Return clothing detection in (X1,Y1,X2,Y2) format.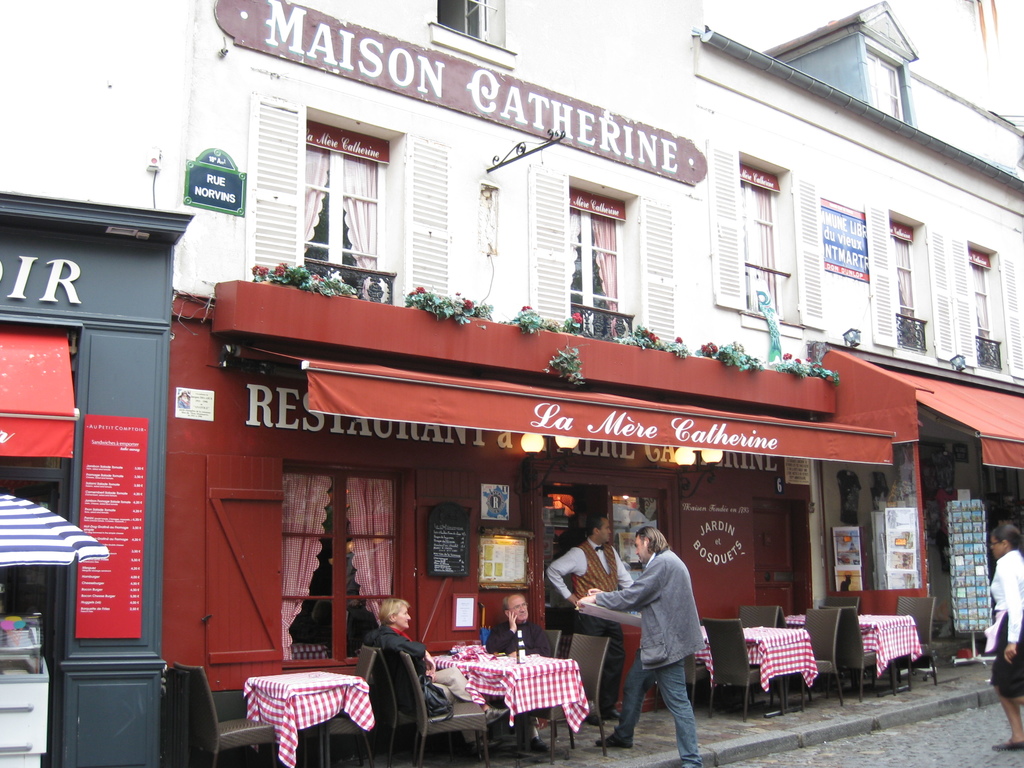
(990,549,1023,701).
